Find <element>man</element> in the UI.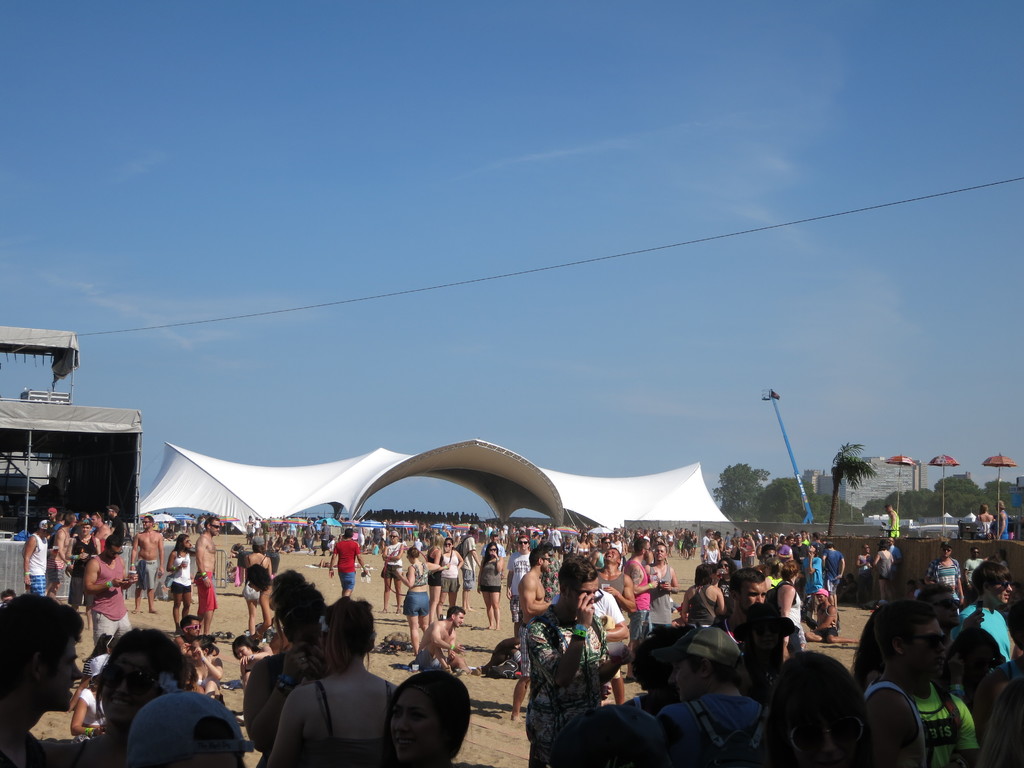
UI element at Rect(195, 516, 220, 637).
